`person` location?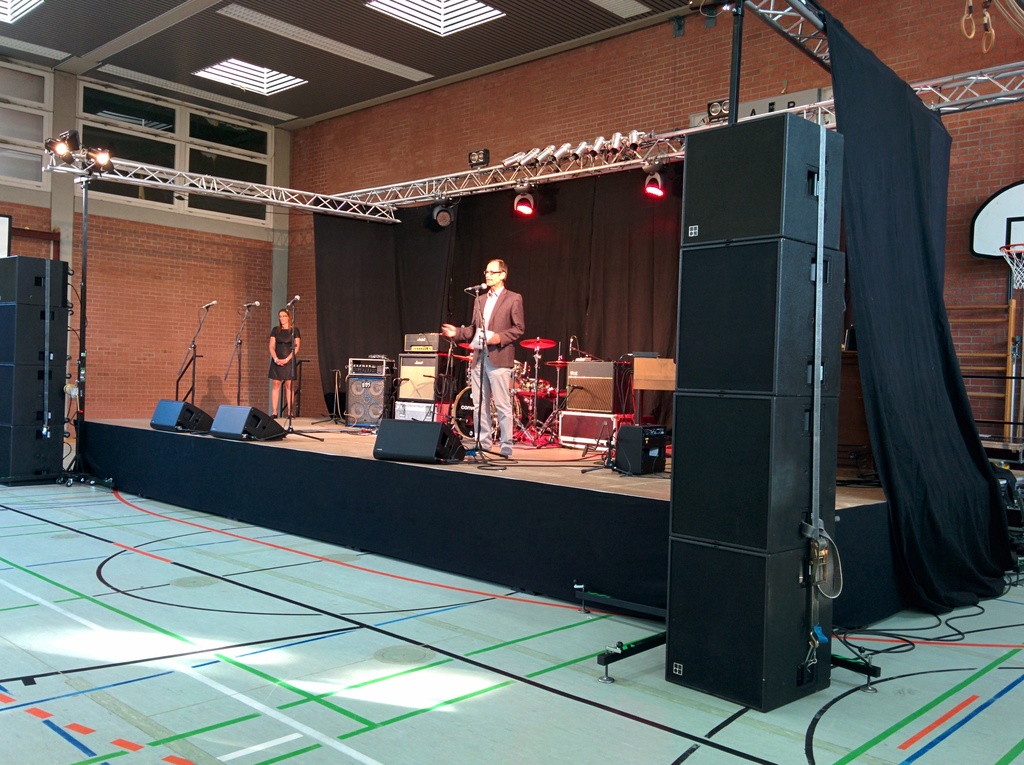
[x1=267, y1=306, x2=301, y2=412]
